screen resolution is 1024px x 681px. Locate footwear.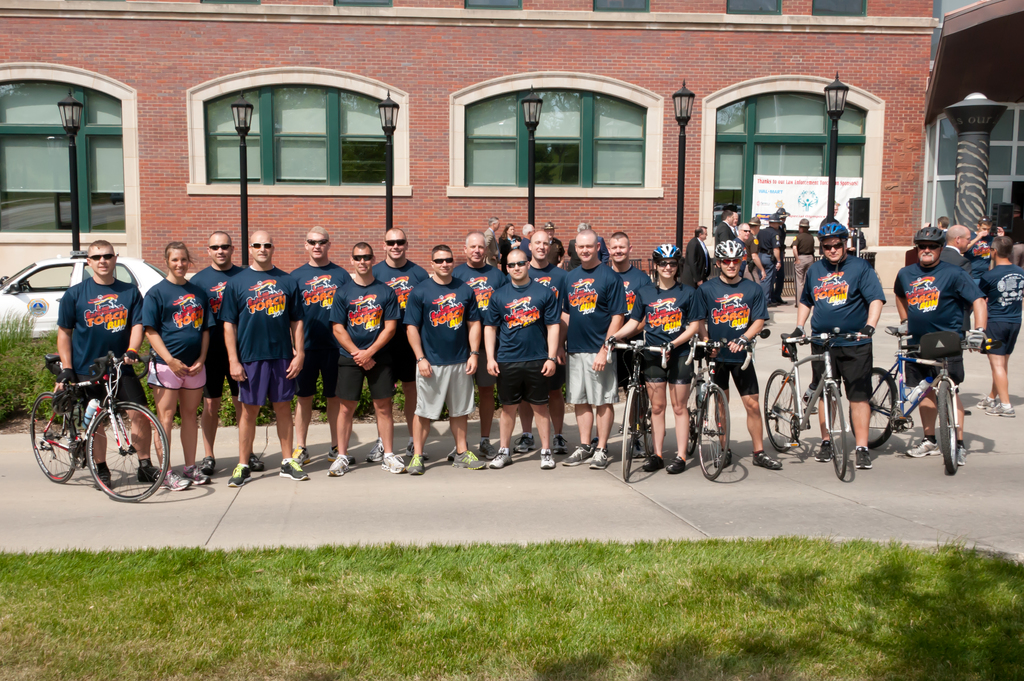
811/439/833/463.
